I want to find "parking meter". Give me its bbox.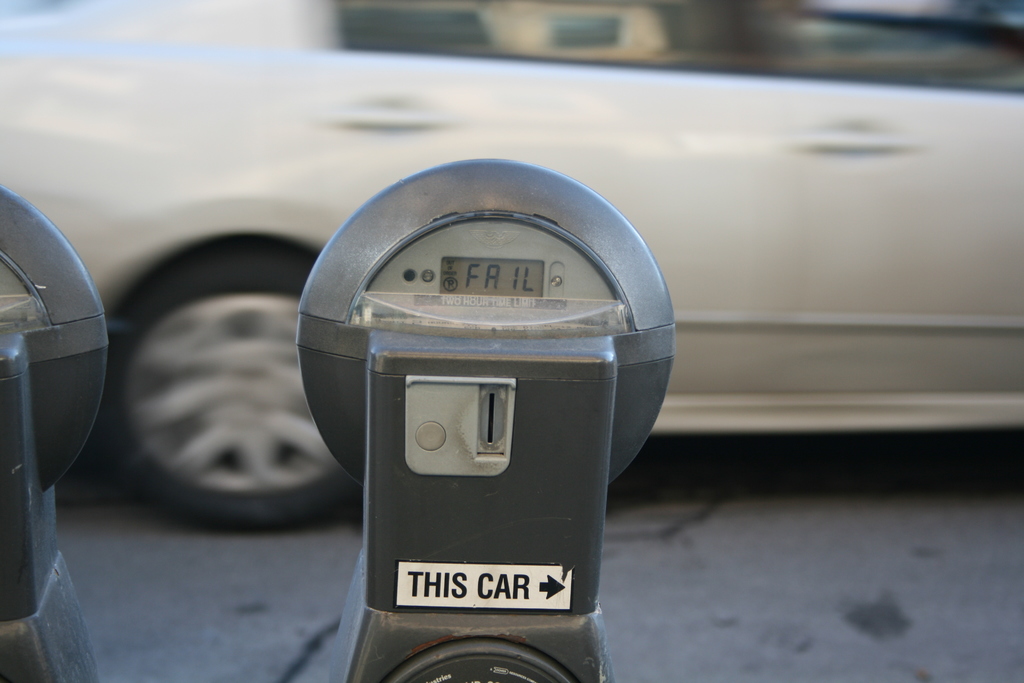
[left=1, top=185, right=111, bottom=680].
